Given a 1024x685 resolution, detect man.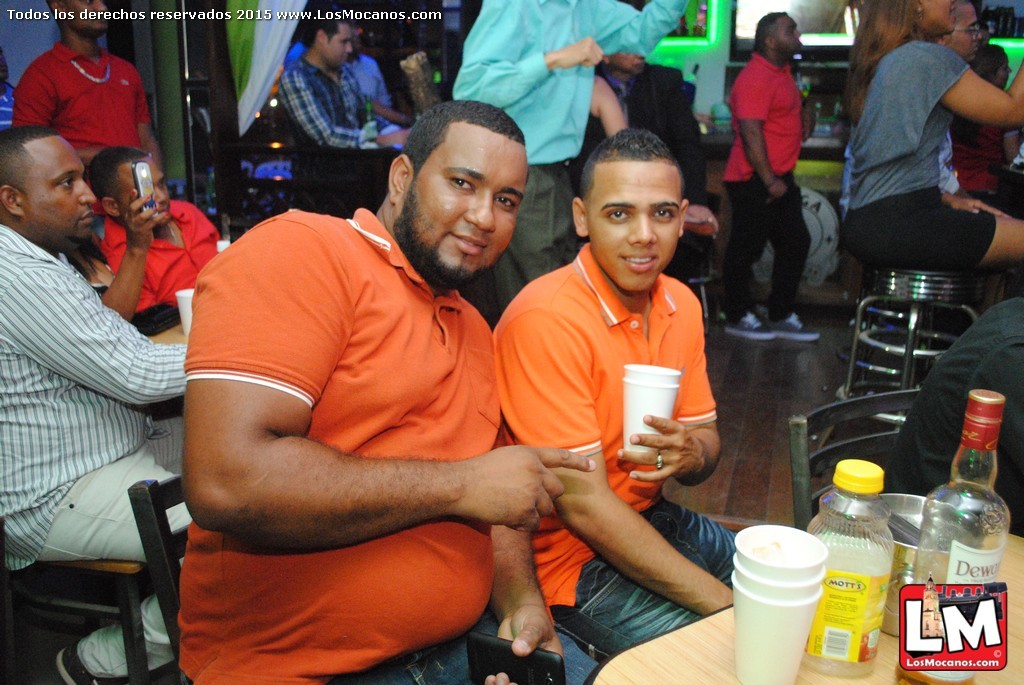
(11, 0, 155, 161).
